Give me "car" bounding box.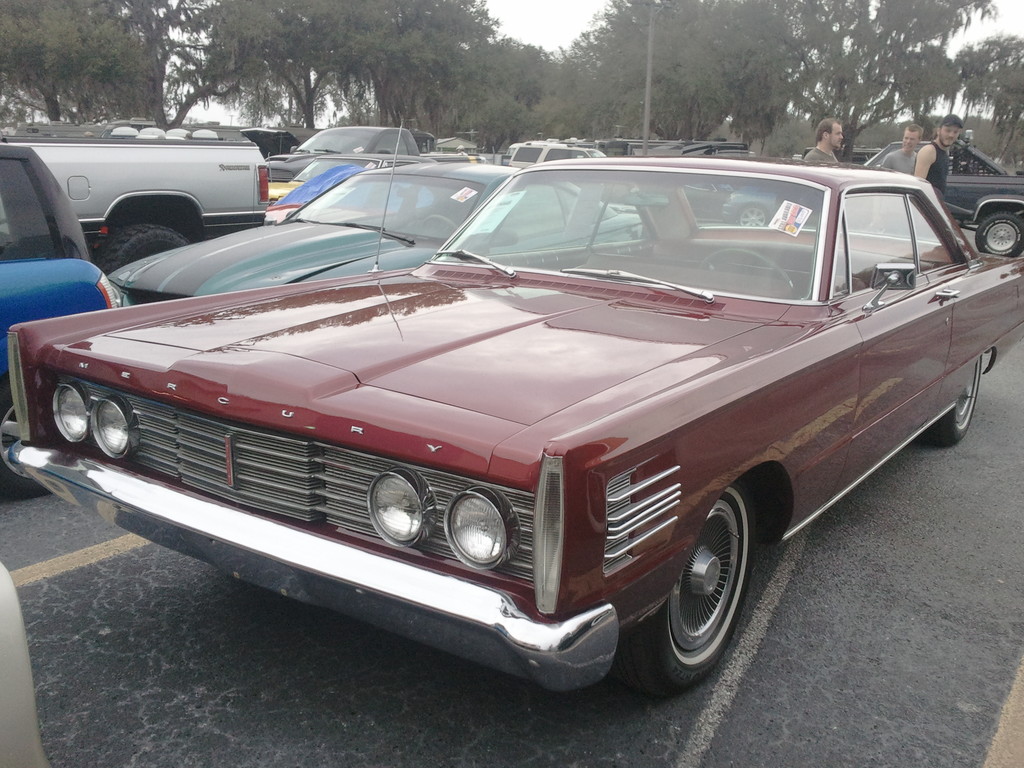
locate(724, 134, 1023, 256).
